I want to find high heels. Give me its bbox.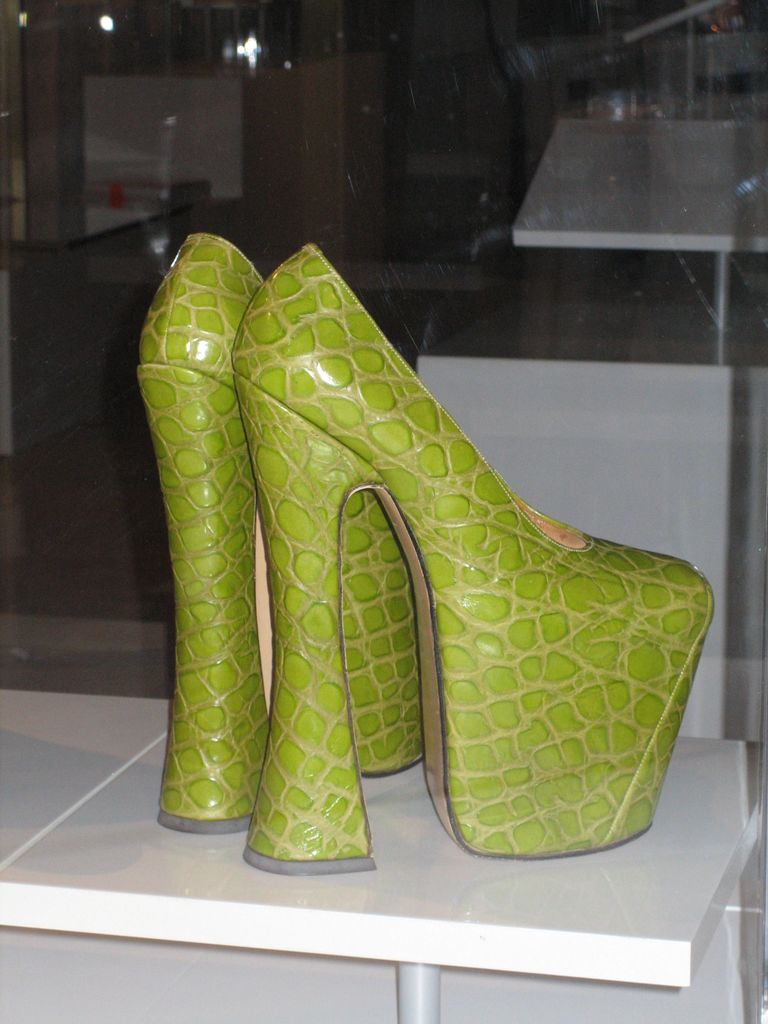
box=[135, 232, 420, 833].
